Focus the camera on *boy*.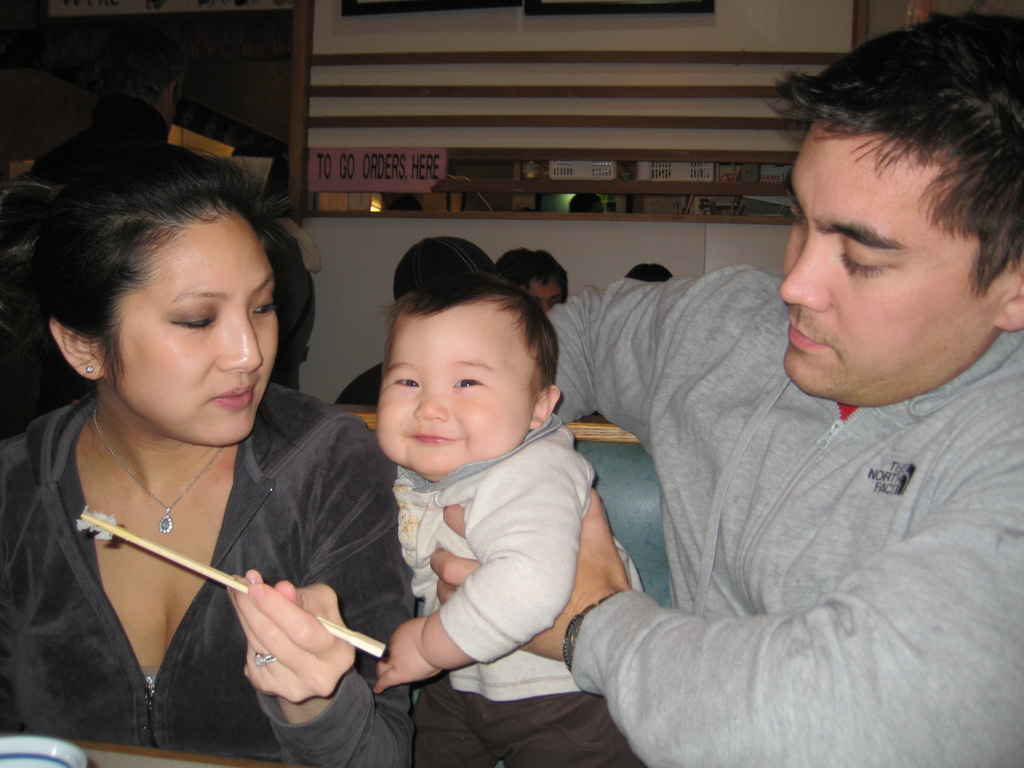
Focus region: {"left": 546, "top": 8, "right": 1023, "bottom": 767}.
